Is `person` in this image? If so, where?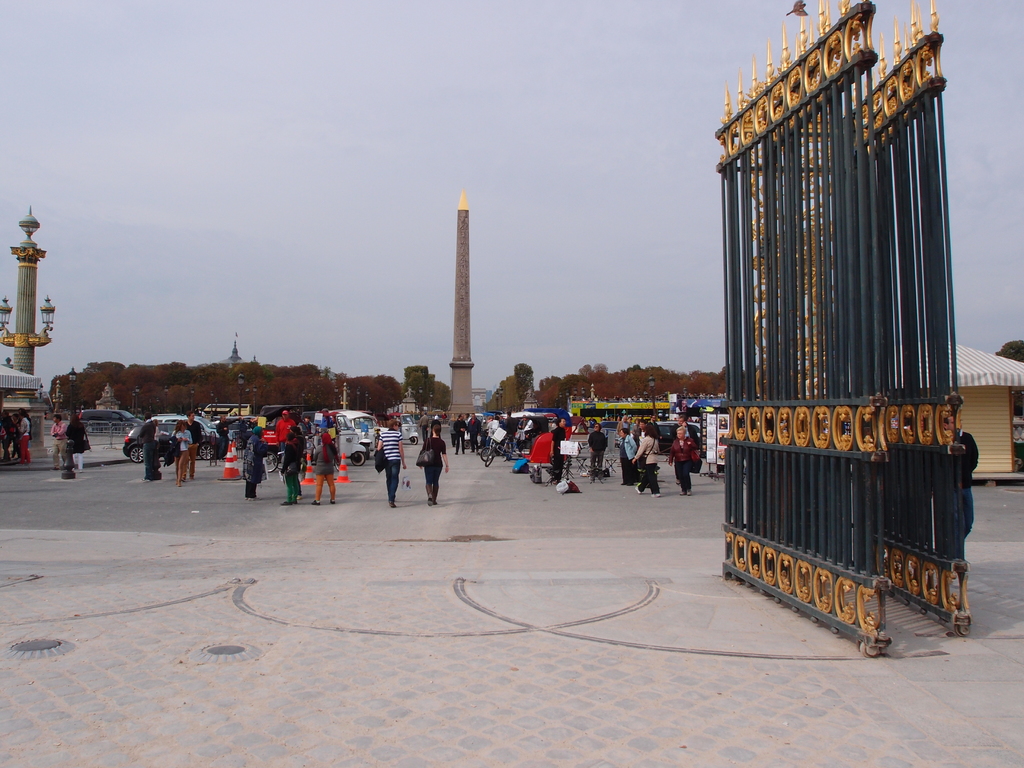
Yes, at (left=375, top=409, right=409, bottom=527).
